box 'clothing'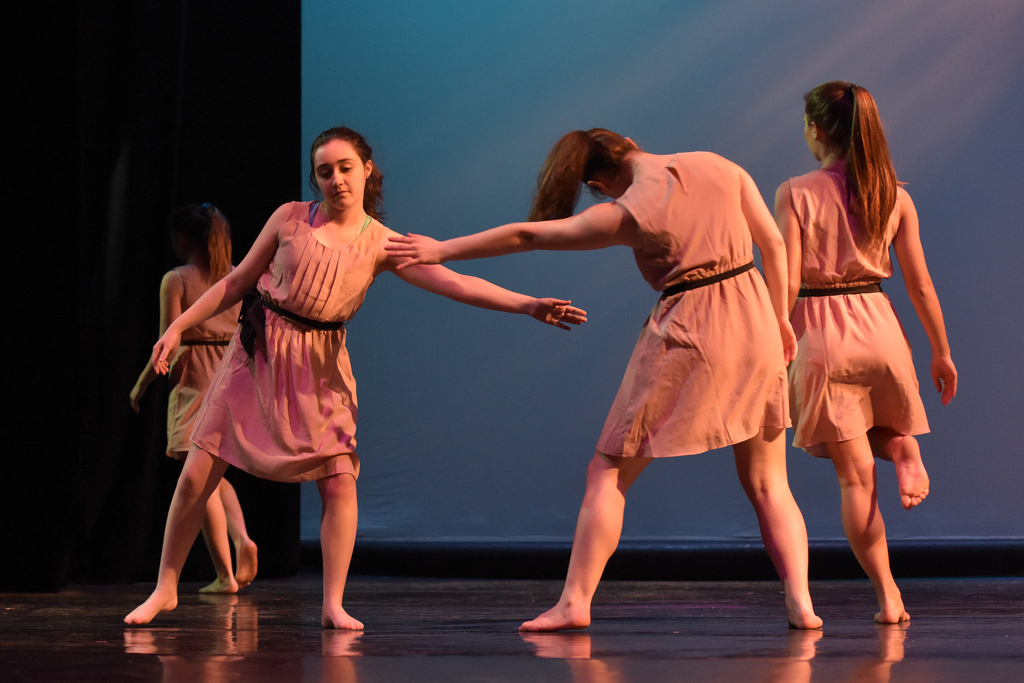
bbox(164, 263, 237, 460)
